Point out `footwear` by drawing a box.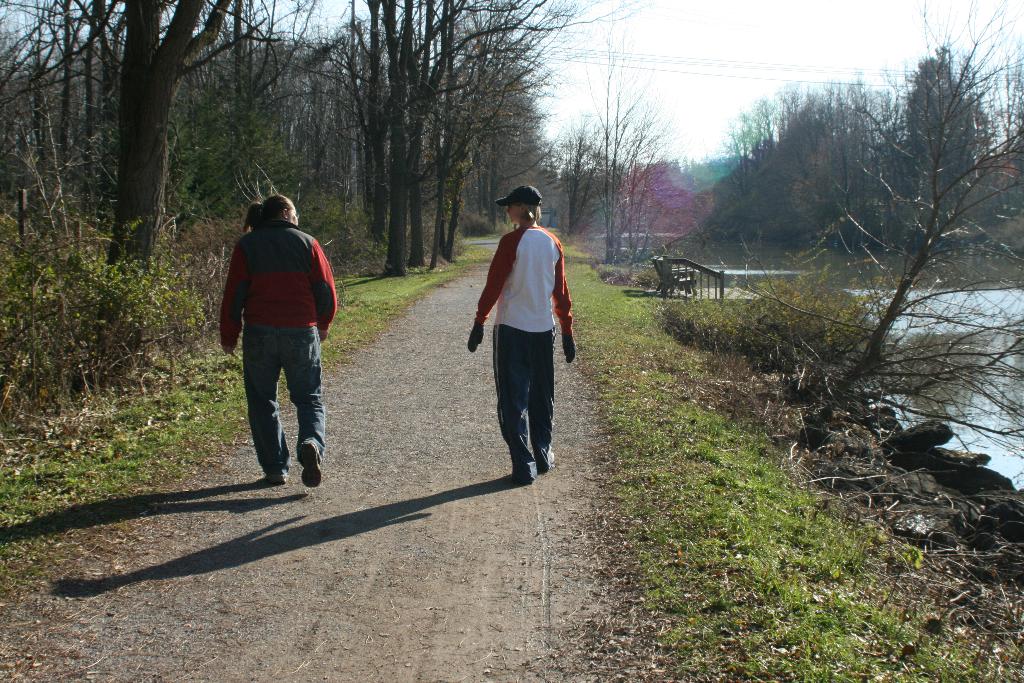
(511, 477, 535, 488).
